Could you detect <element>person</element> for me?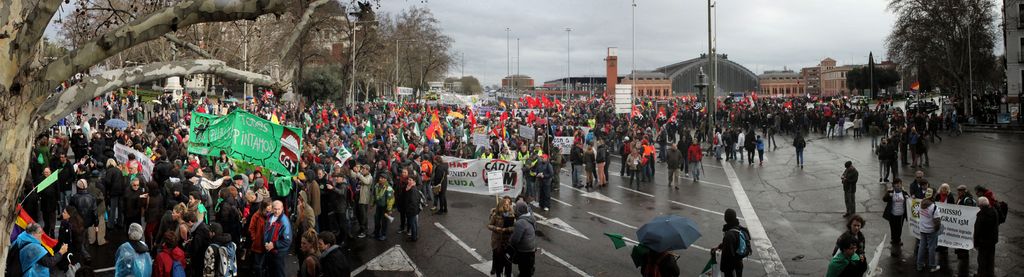
Detection result: pyautogui.locateOnScreen(322, 228, 356, 276).
